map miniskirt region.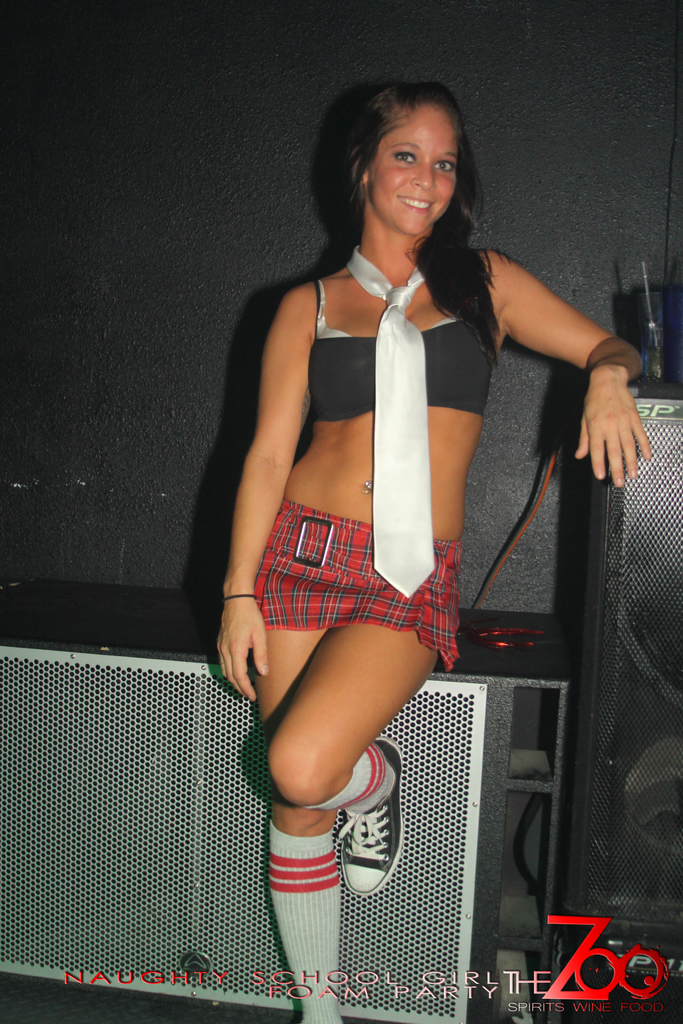
Mapped to bbox=(250, 497, 463, 669).
